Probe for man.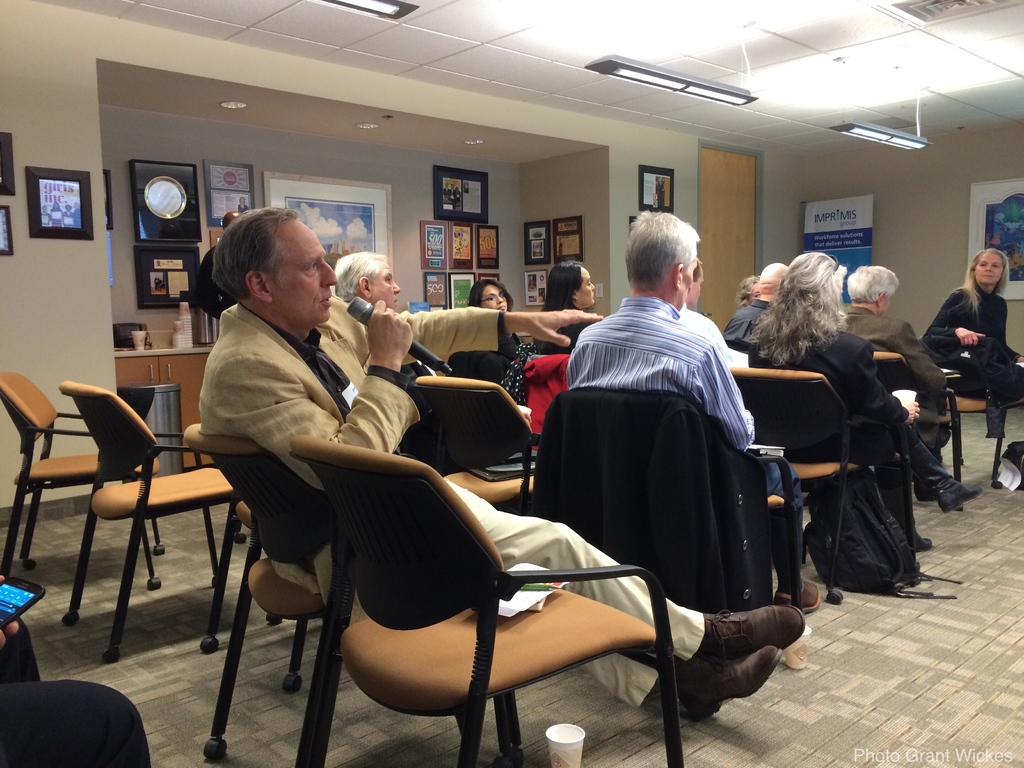
Probe result: 676:256:750:371.
